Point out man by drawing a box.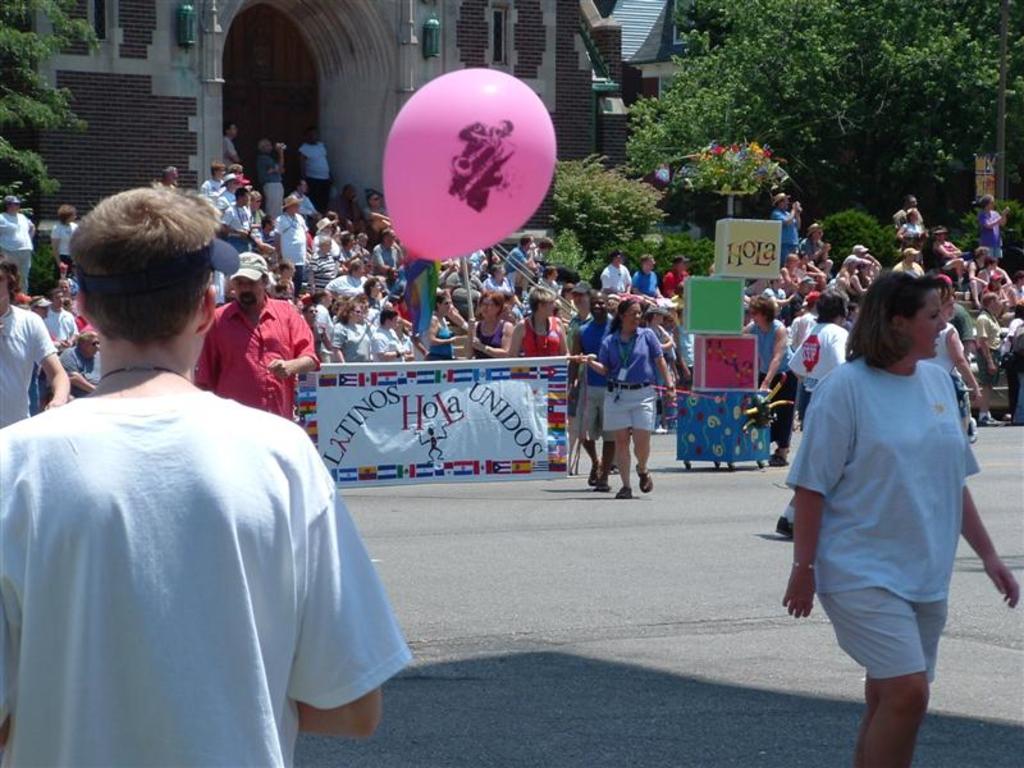
[x1=563, y1=291, x2=614, y2=493].
